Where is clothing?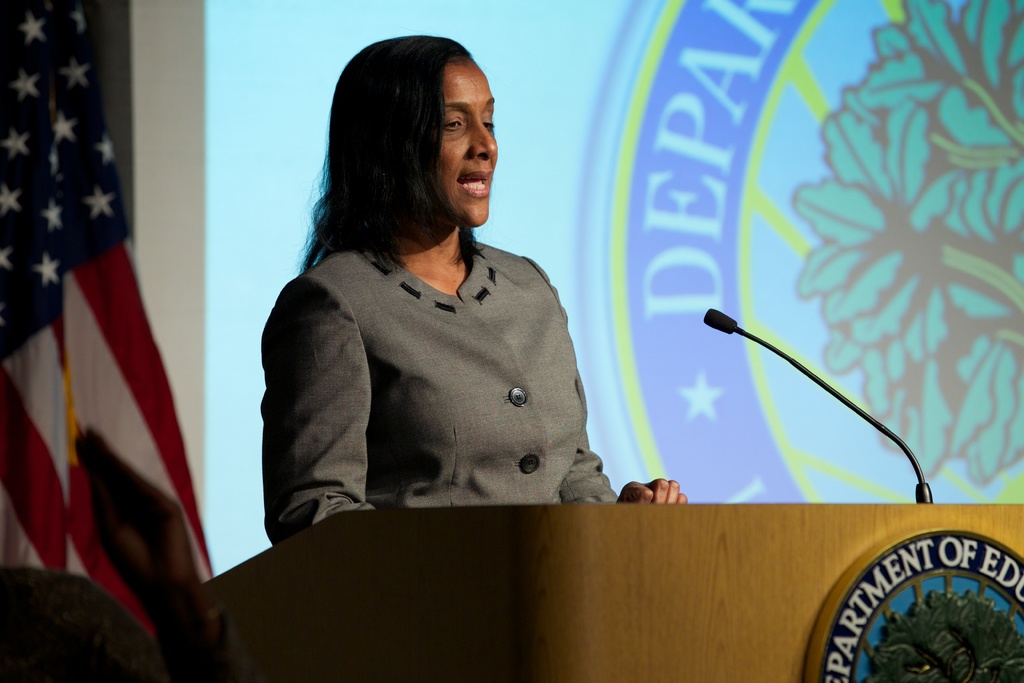
<box>250,188,616,538</box>.
